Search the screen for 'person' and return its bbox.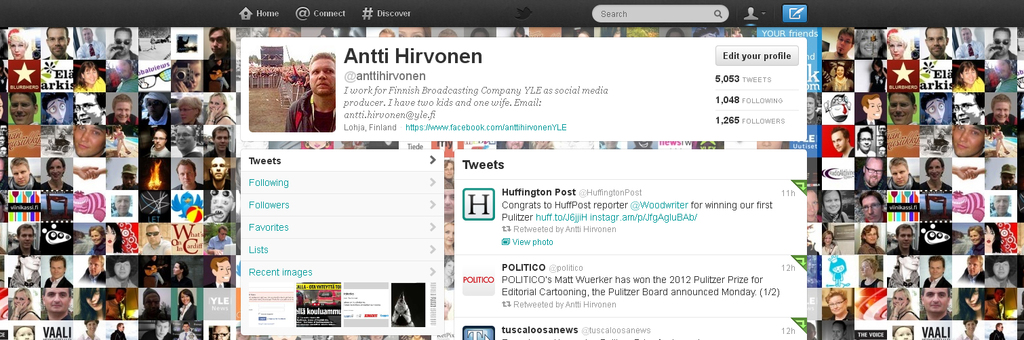
Found: x1=821 y1=191 x2=849 y2=219.
